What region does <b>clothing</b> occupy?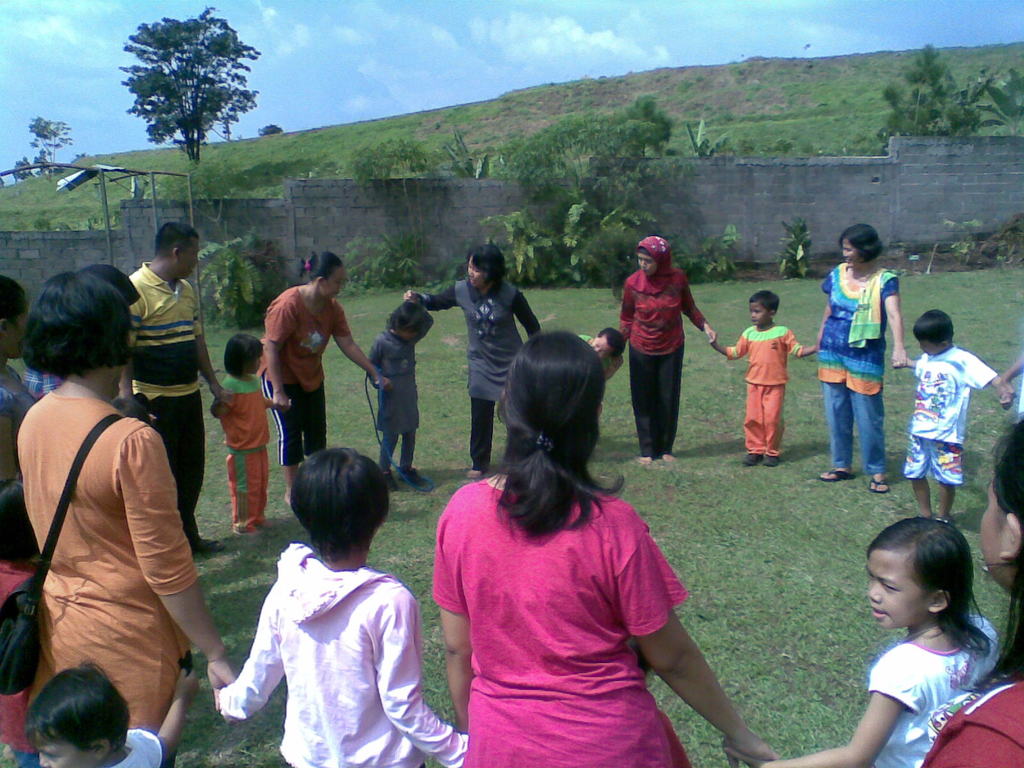
[x1=115, y1=258, x2=202, y2=536].
